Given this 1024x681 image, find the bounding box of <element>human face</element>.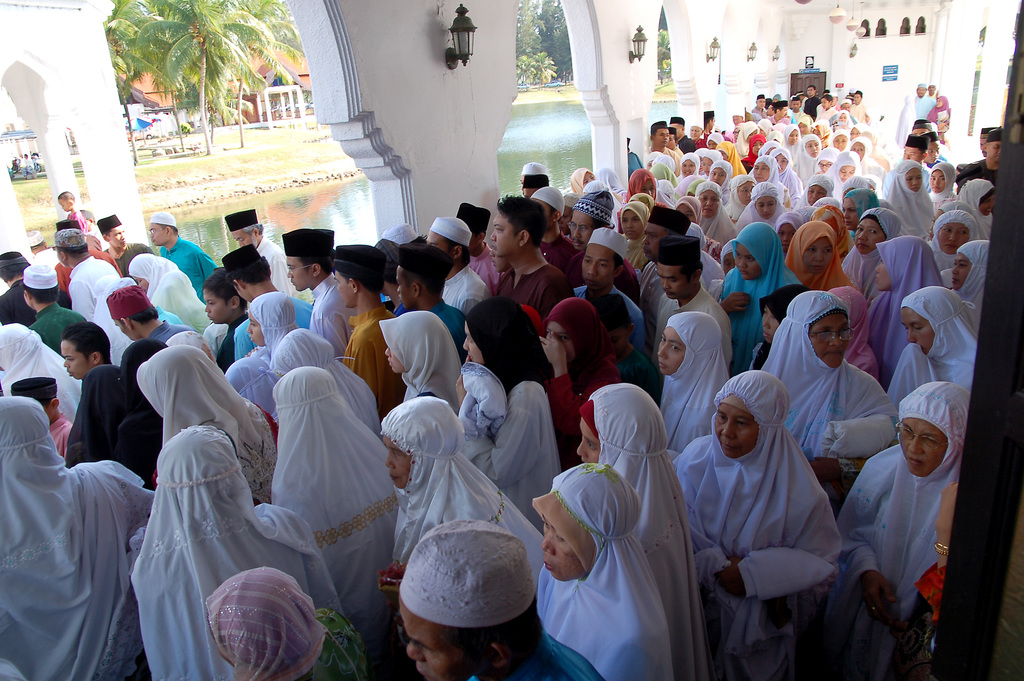
bbox=(852, 217, 885, 254).
